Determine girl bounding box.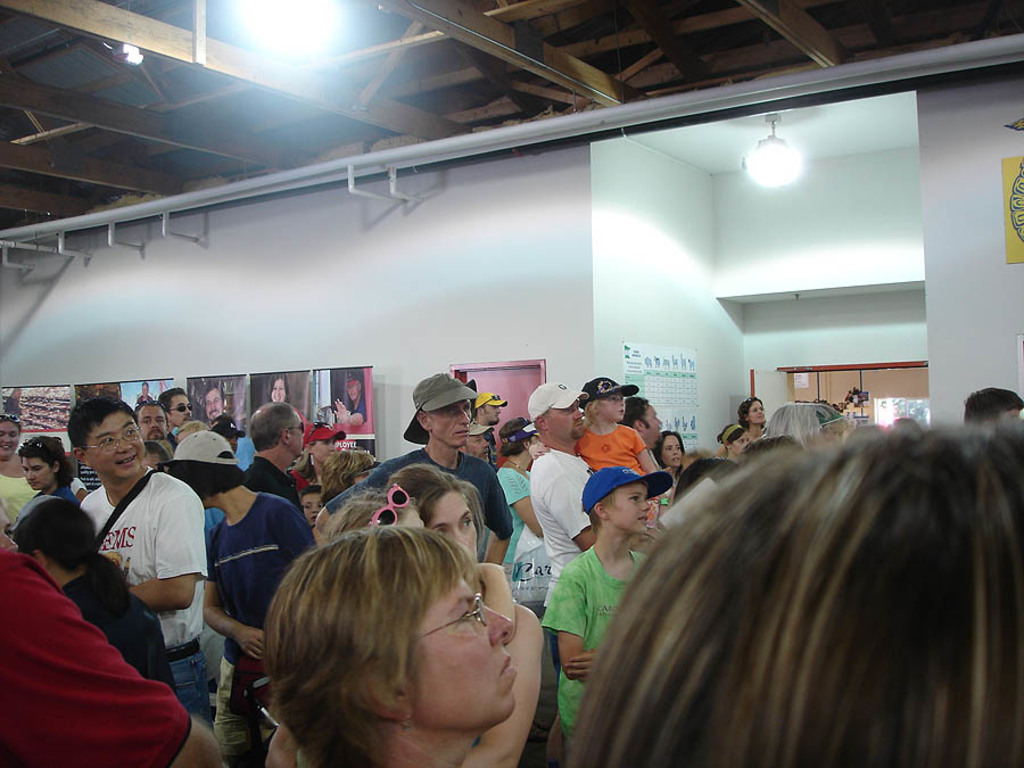
Determined: {"x1": 322, "y1": 482, "x2": 514, "y2": 619}.
